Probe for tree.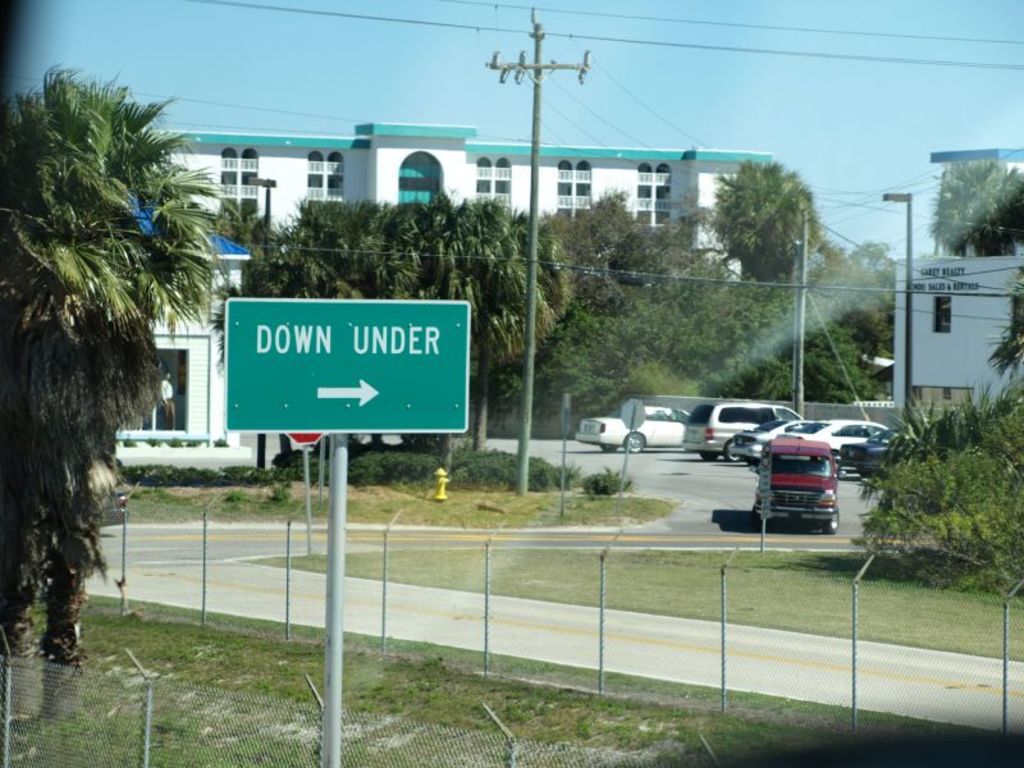
Probe result: {"left": 938, "top": 147, "right": 1023, "bottom": 261}.
